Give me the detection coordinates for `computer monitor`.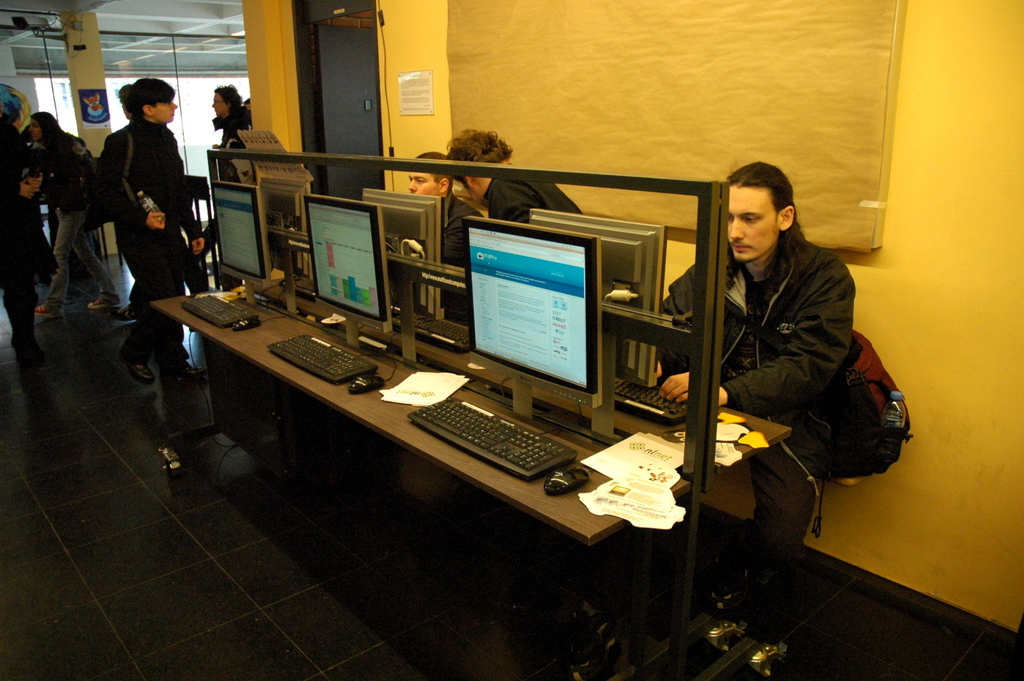
box(351, 175, 440, 330).
